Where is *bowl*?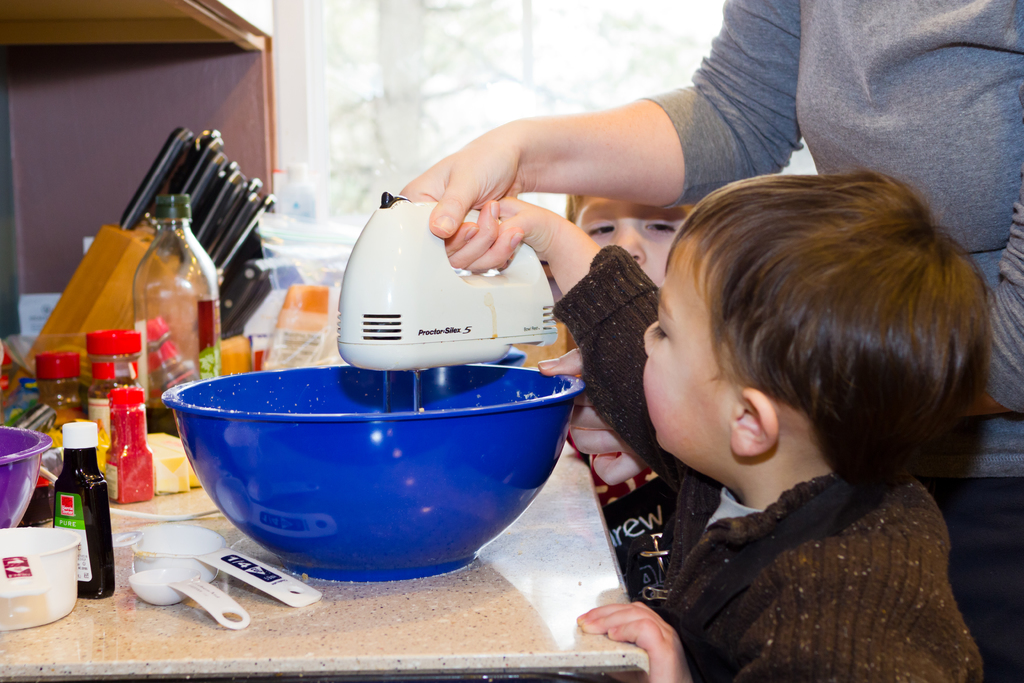
l=172, t=372, r=584, b=572.
